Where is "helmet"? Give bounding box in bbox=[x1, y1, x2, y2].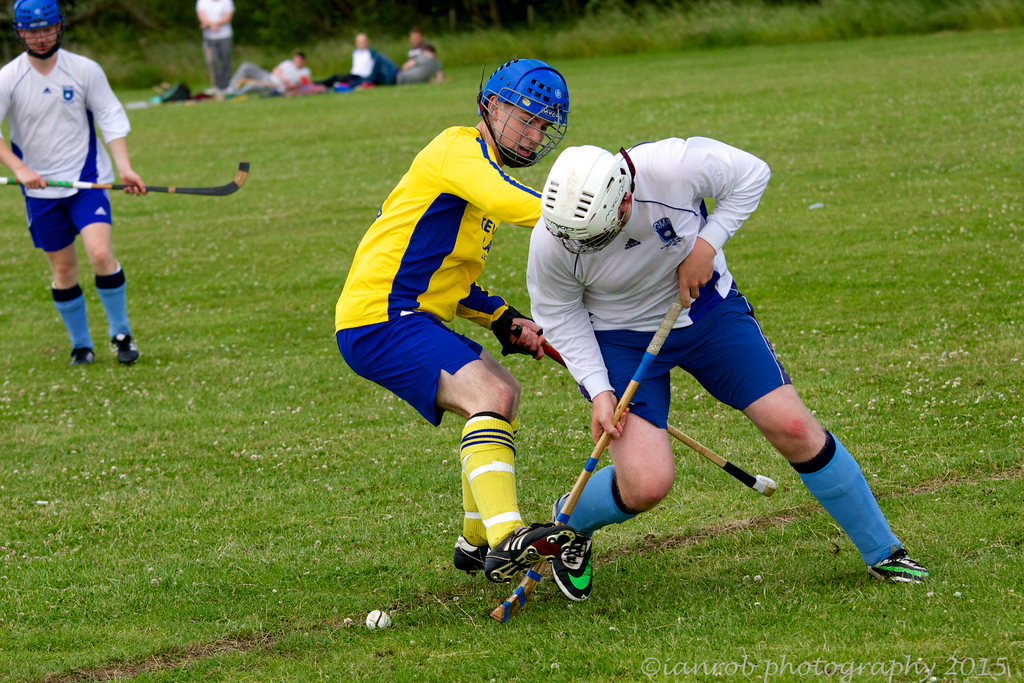
bbox=[477, 55, 572, 160].
